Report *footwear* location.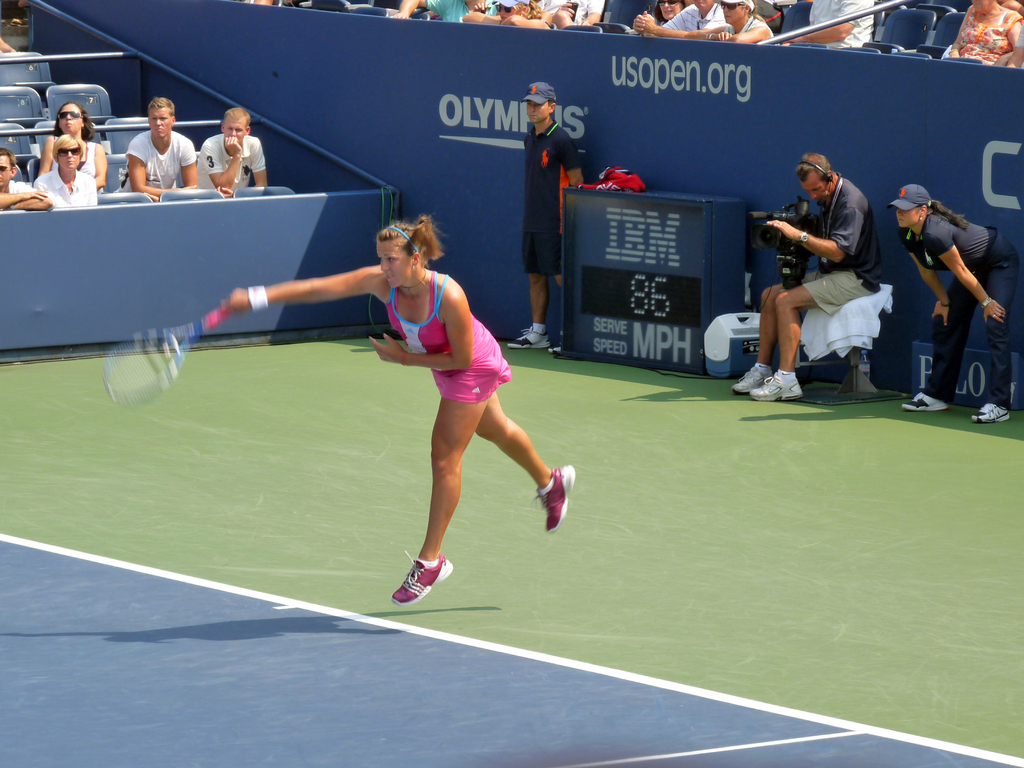
Report: locate(733, 362, 768, 396).
